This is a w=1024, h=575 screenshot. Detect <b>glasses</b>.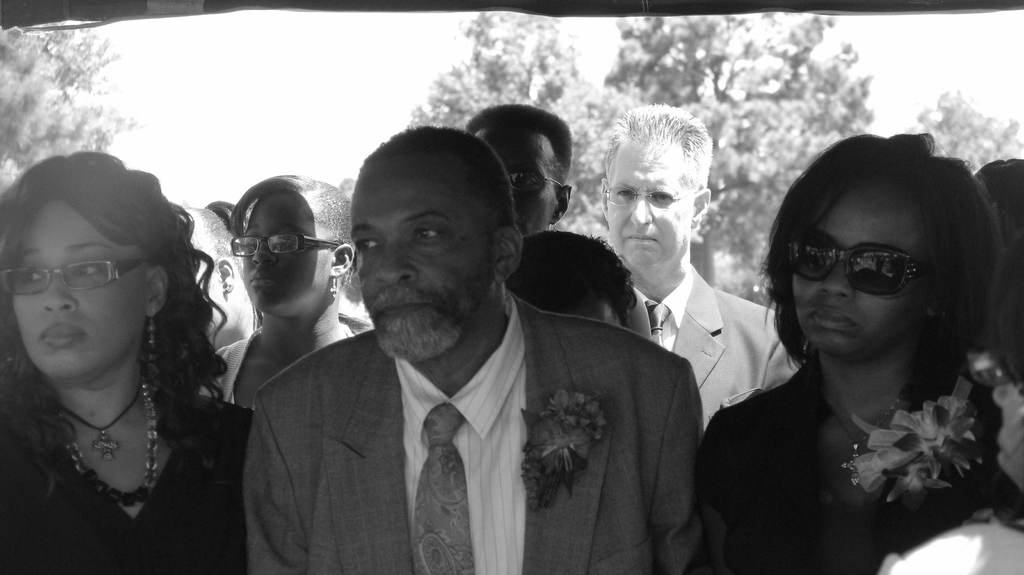
(505,169,565,193).
